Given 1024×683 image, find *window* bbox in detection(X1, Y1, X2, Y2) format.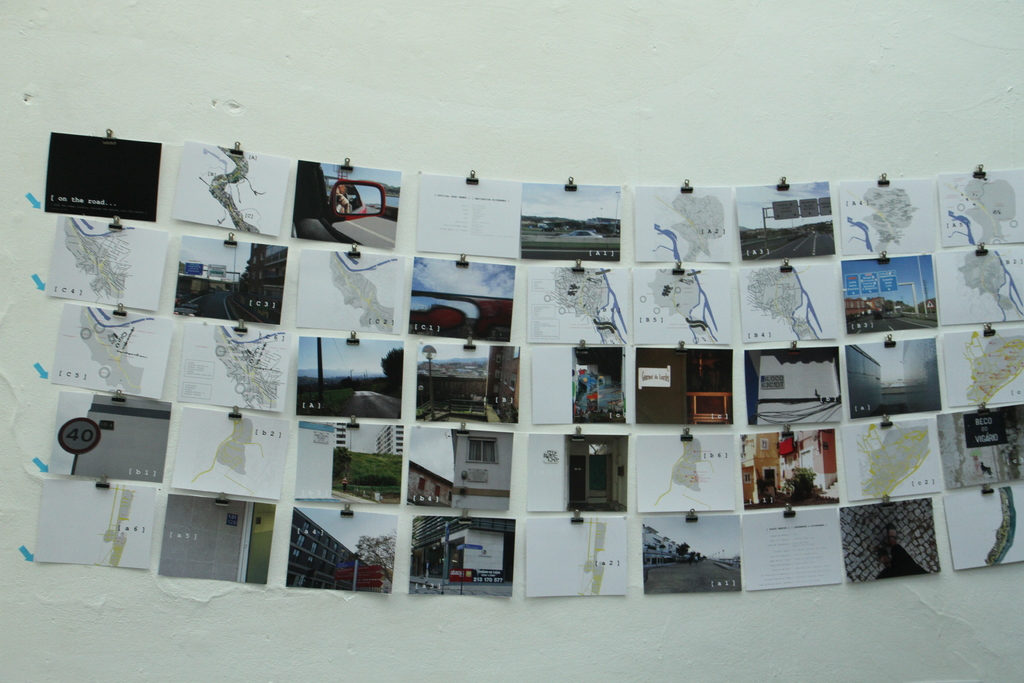
detection(436, 484, 444, 493).
